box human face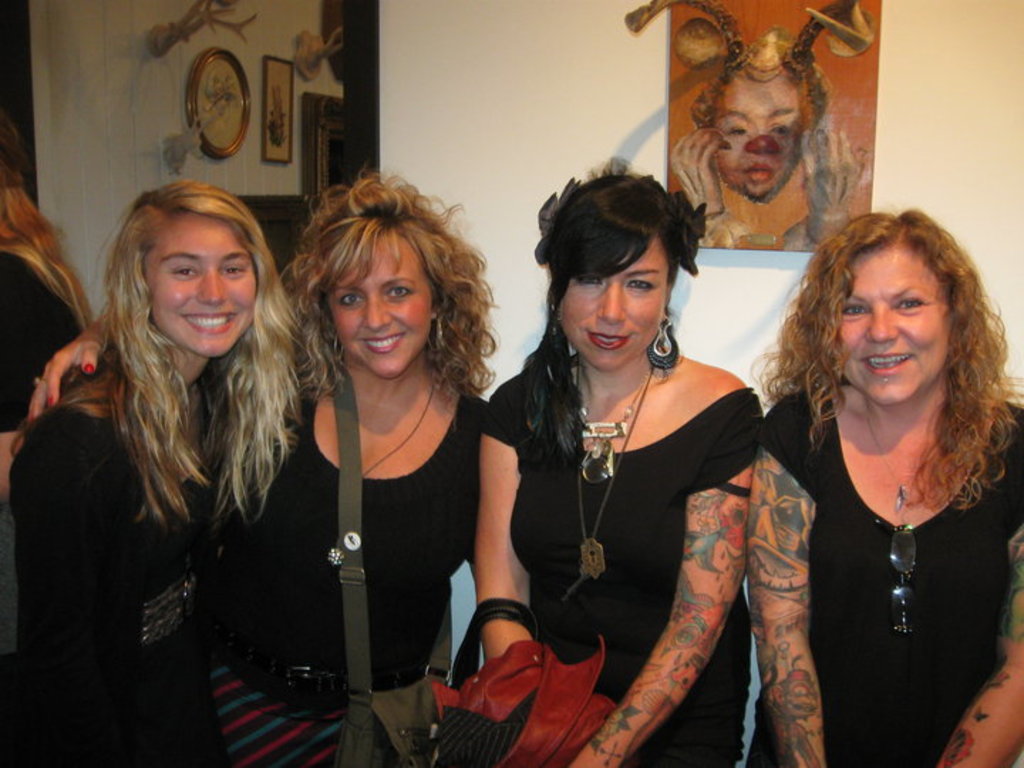
detection(558, 235, 671, 367)
